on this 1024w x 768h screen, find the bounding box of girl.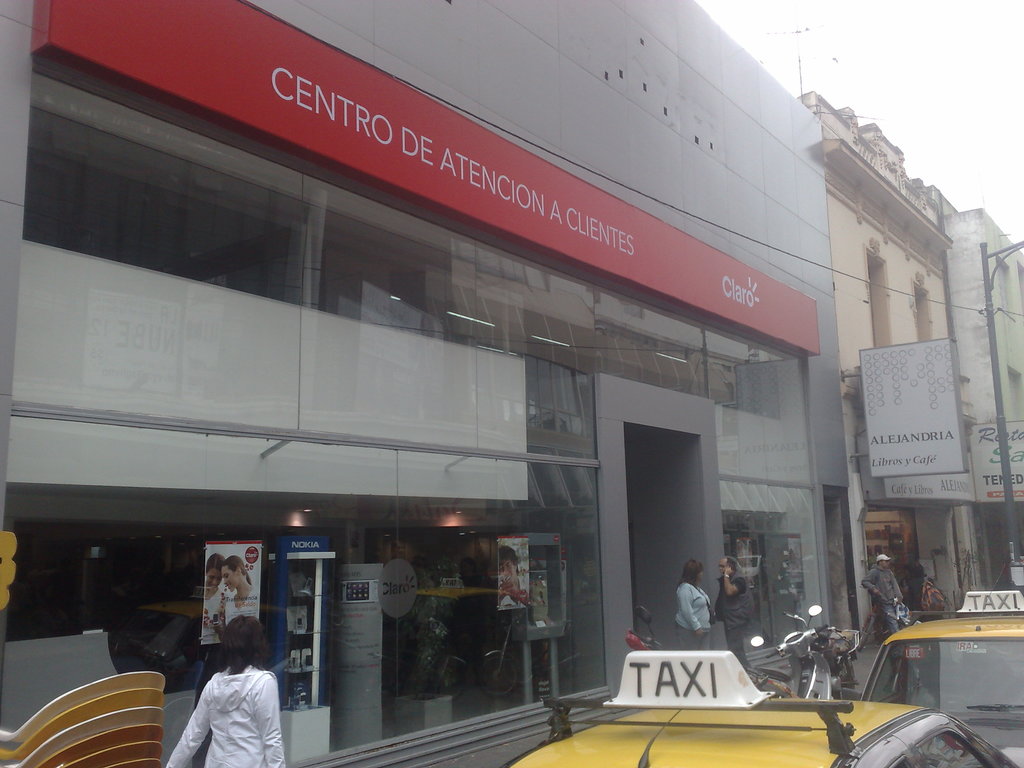
Bounding box: [168, 614, 287, 767].
